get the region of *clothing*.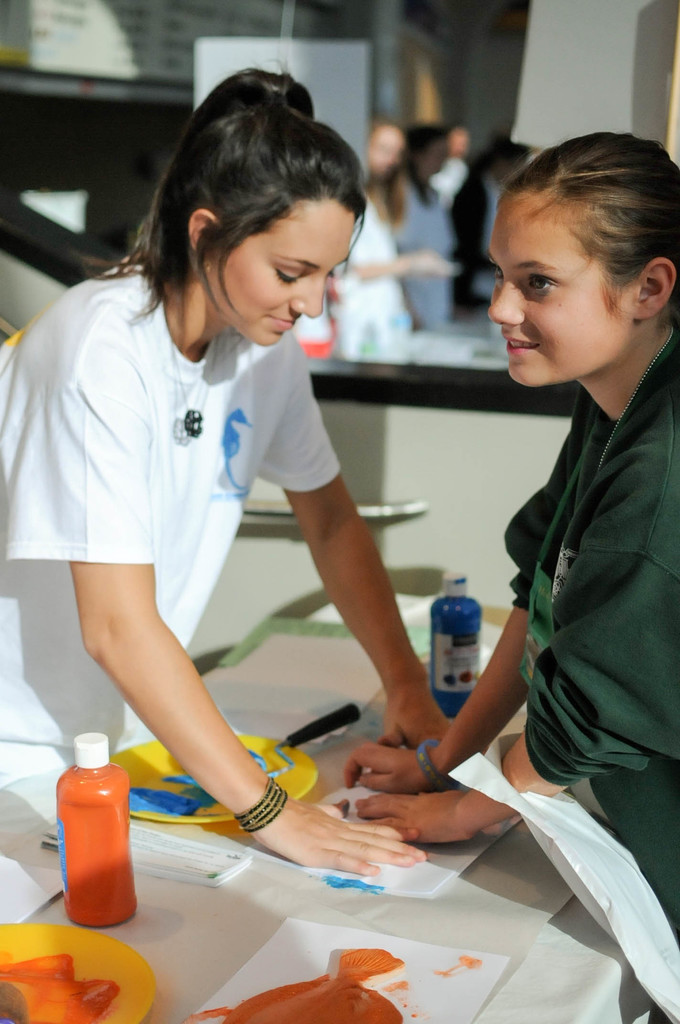
bbox(387, 170, 459, 321).
